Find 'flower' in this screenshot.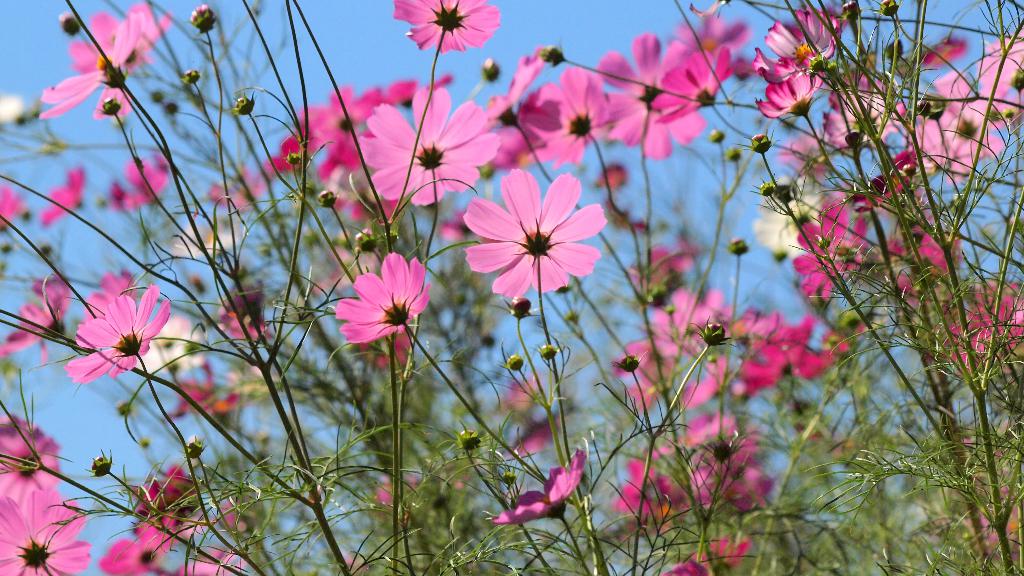
The bounding box for 'flower' is bbox(58, 285, 172, 392).
